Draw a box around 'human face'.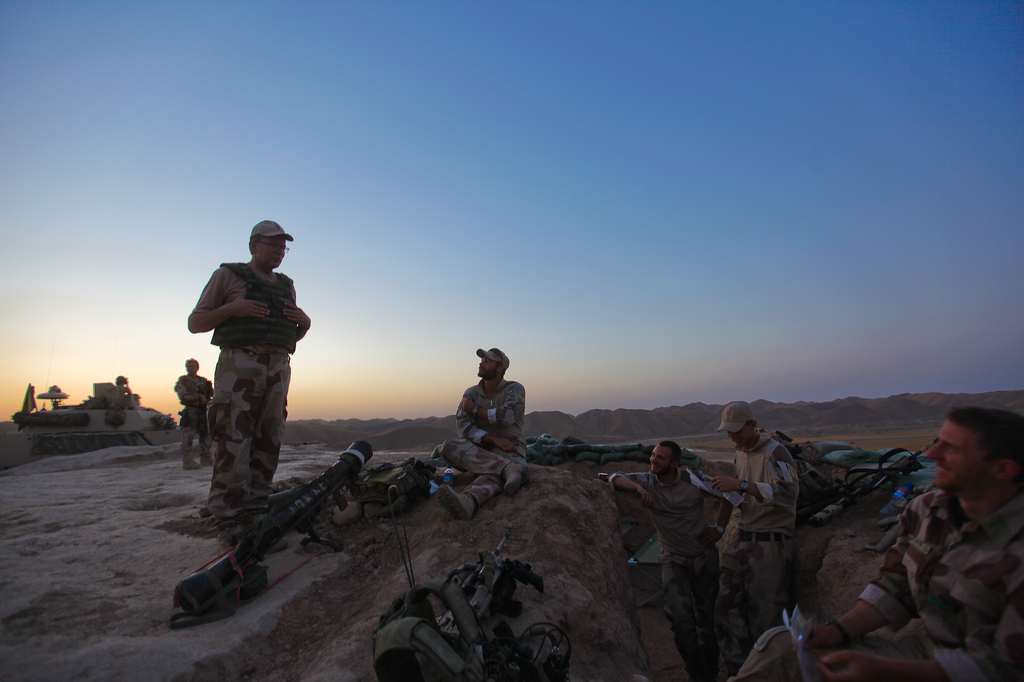
[left=922, top=418, right=993, bottom=490].
